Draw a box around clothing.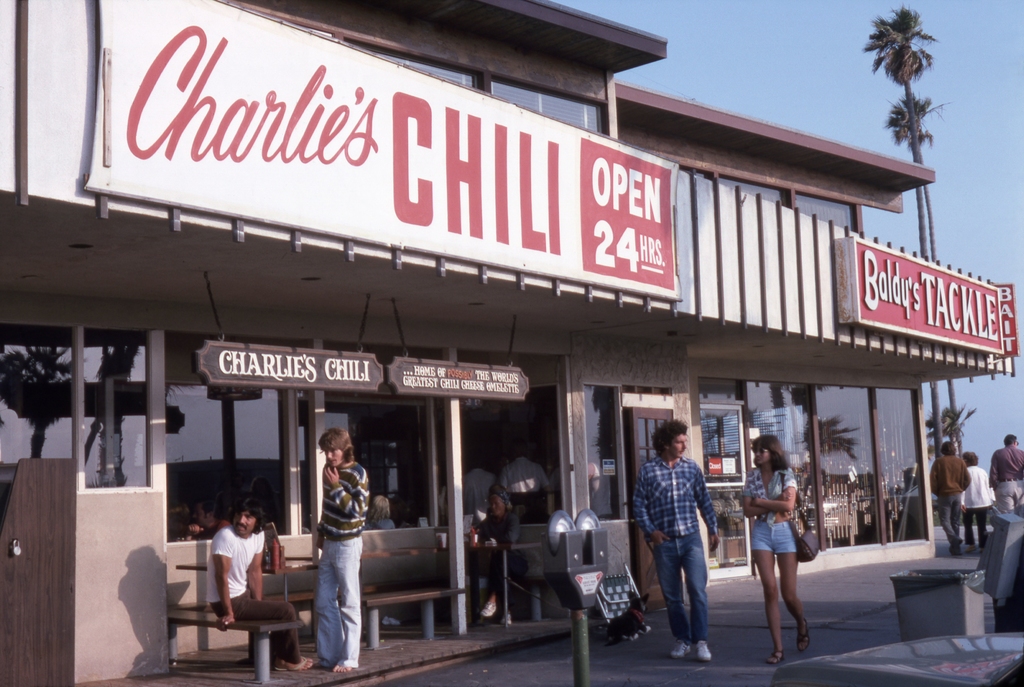
(990, 449, 1023, 510).
